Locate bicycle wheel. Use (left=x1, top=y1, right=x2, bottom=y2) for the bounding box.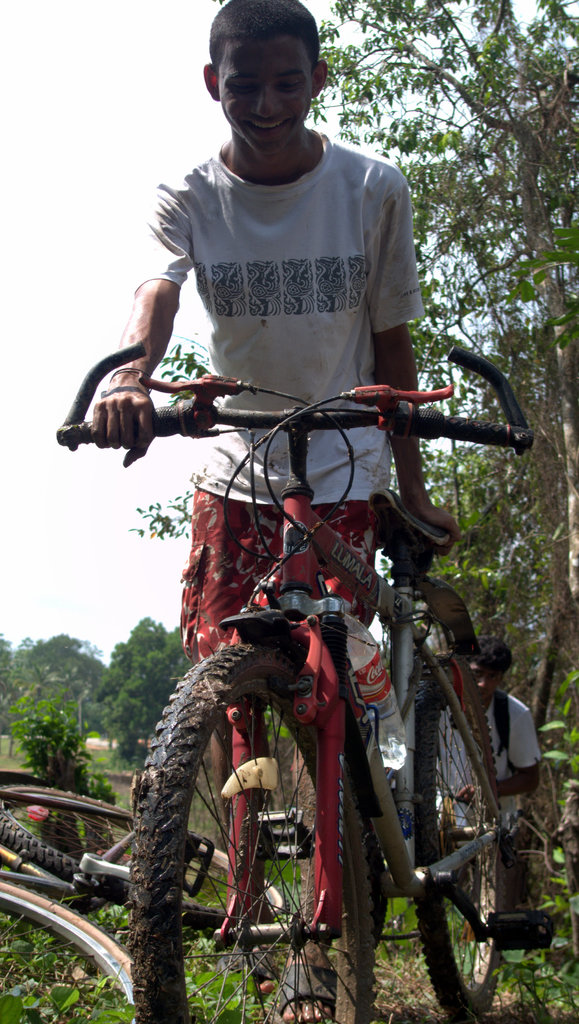
(left=0, top=785, right=286, bottom=932).
